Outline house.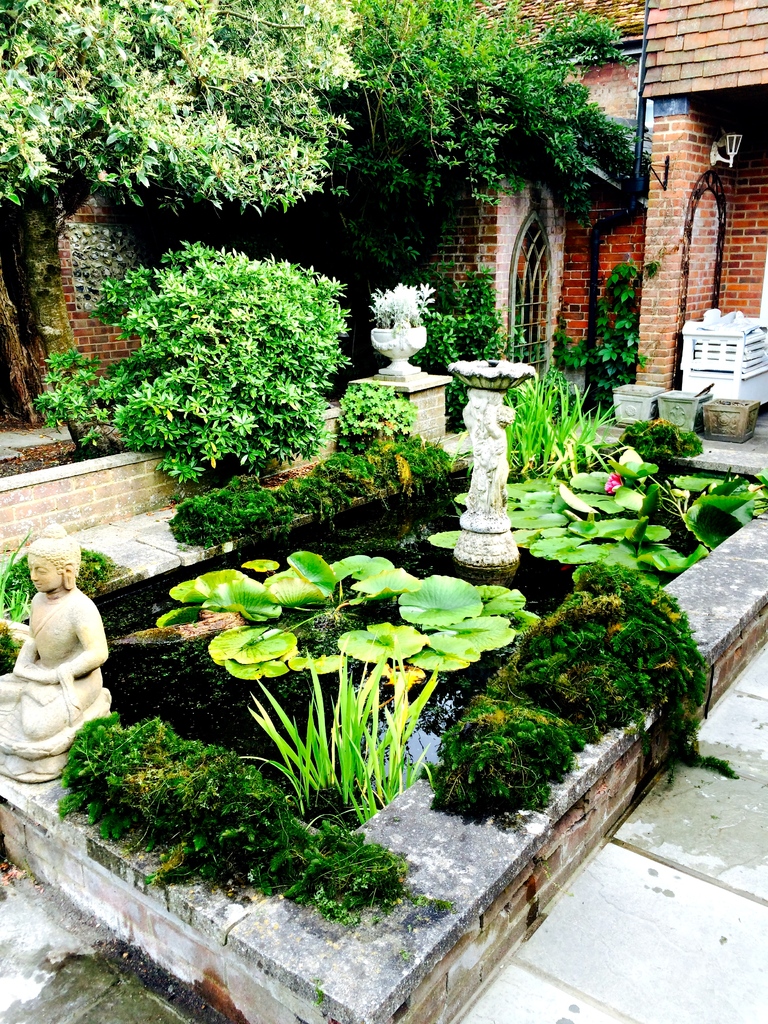
Outline: crop(412, 0, 650, 394).
